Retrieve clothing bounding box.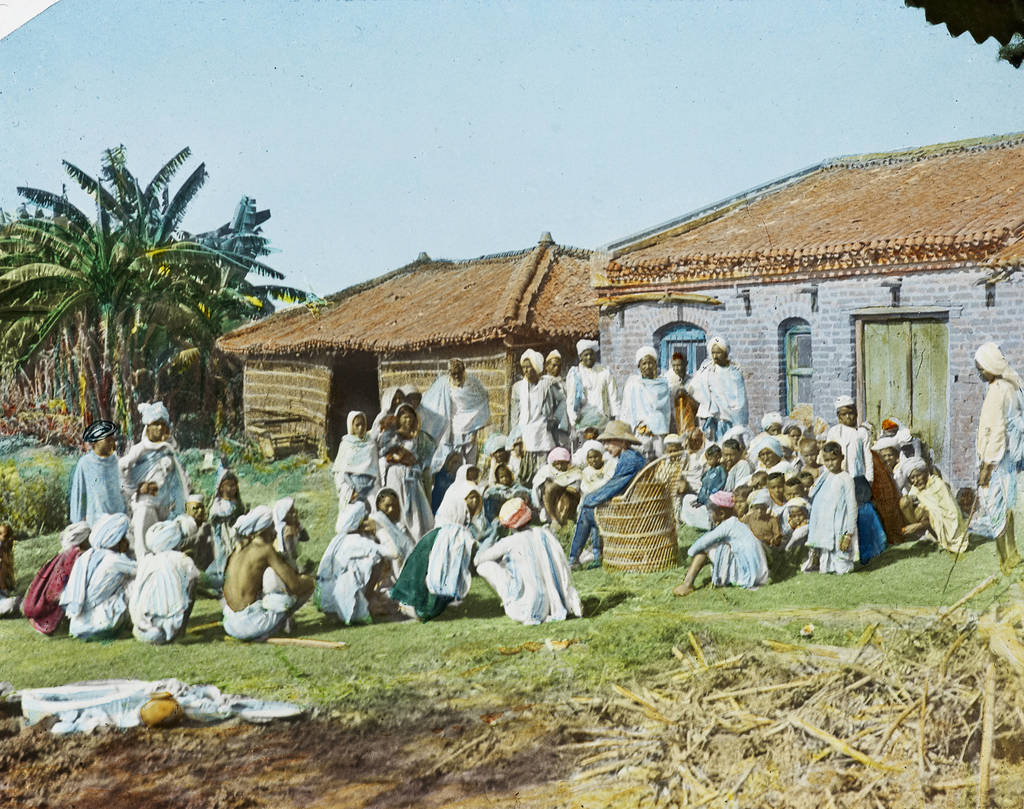
Bounding box: 566:448:654:559.
